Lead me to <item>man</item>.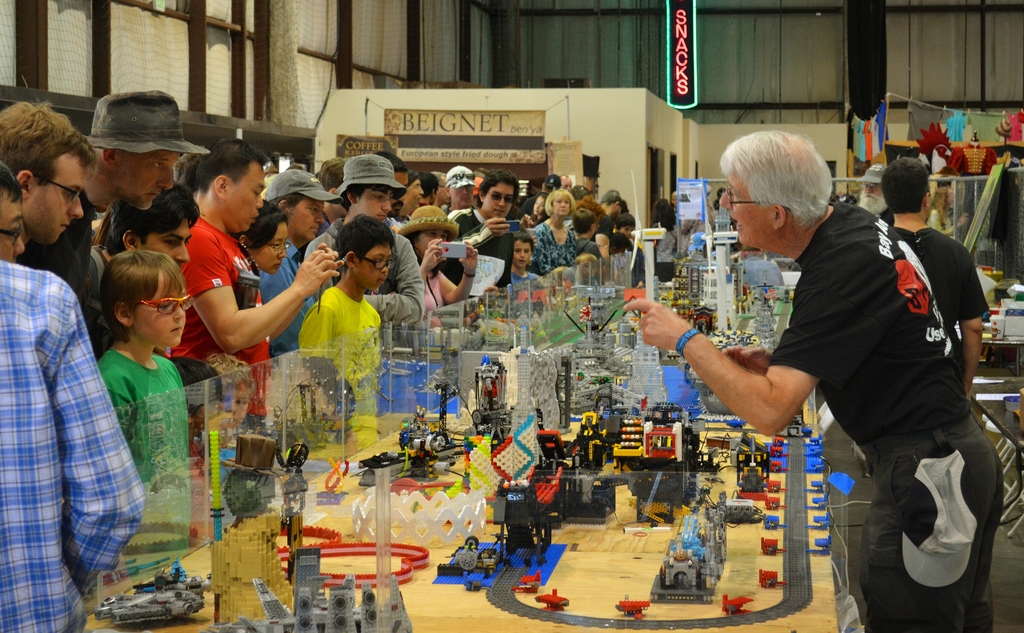
Lead to (x1=444, y1=164, x2=477, y2=213).
